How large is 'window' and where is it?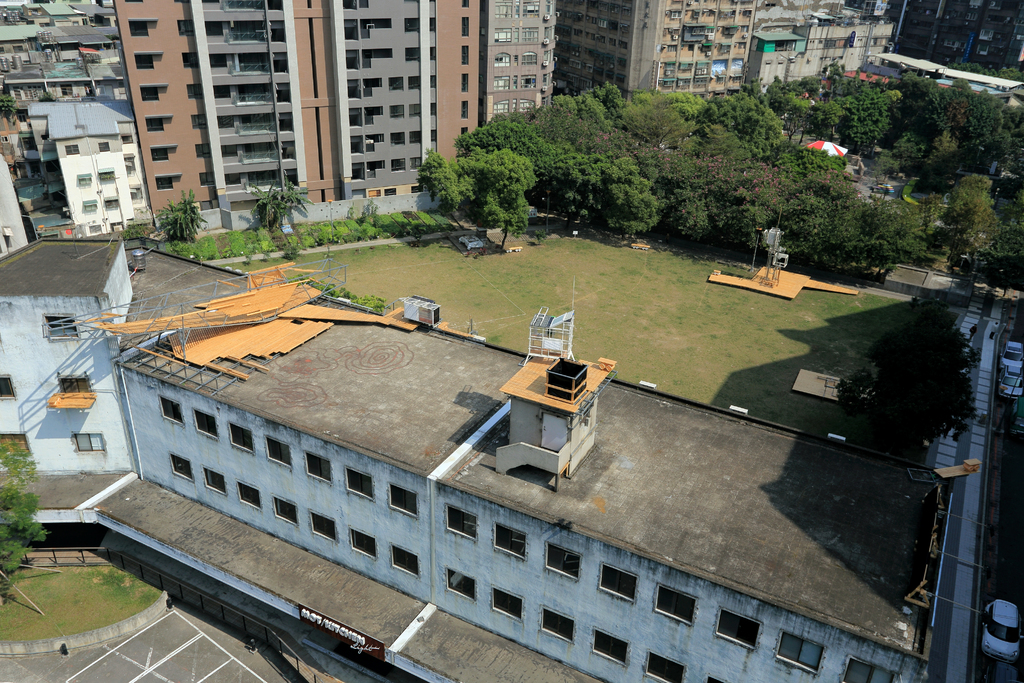
Bounding box: locate(218, 116, 232, 129).
